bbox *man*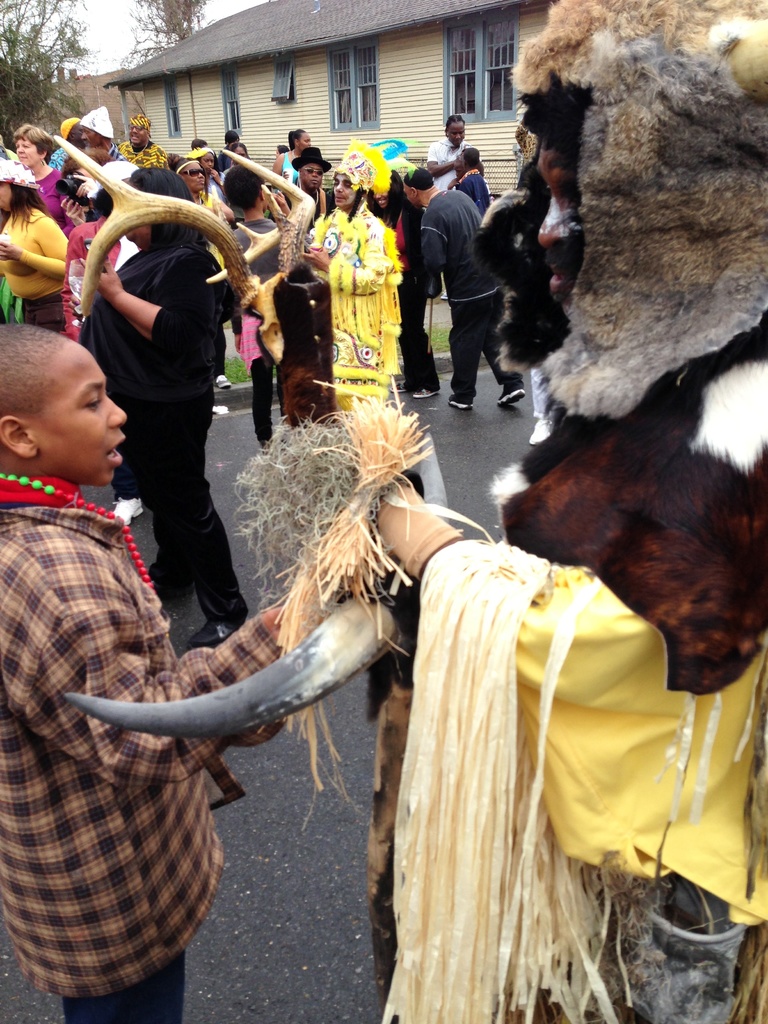
{"left": 79, "top": 108, "right": 141, "bottom": 175}
